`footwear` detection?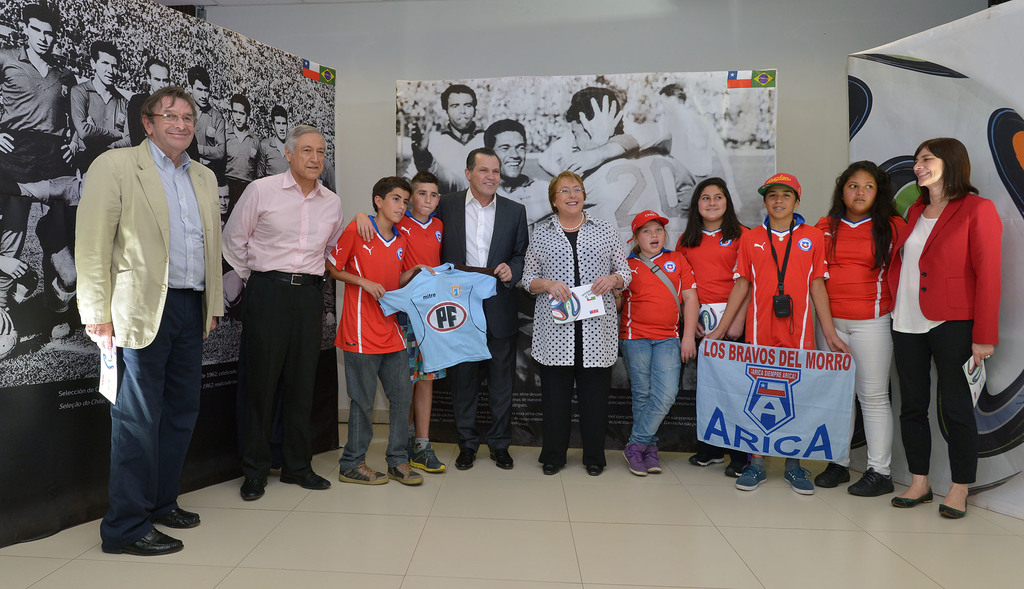
[x1=623, y1=446, x2=650, y2=476]
